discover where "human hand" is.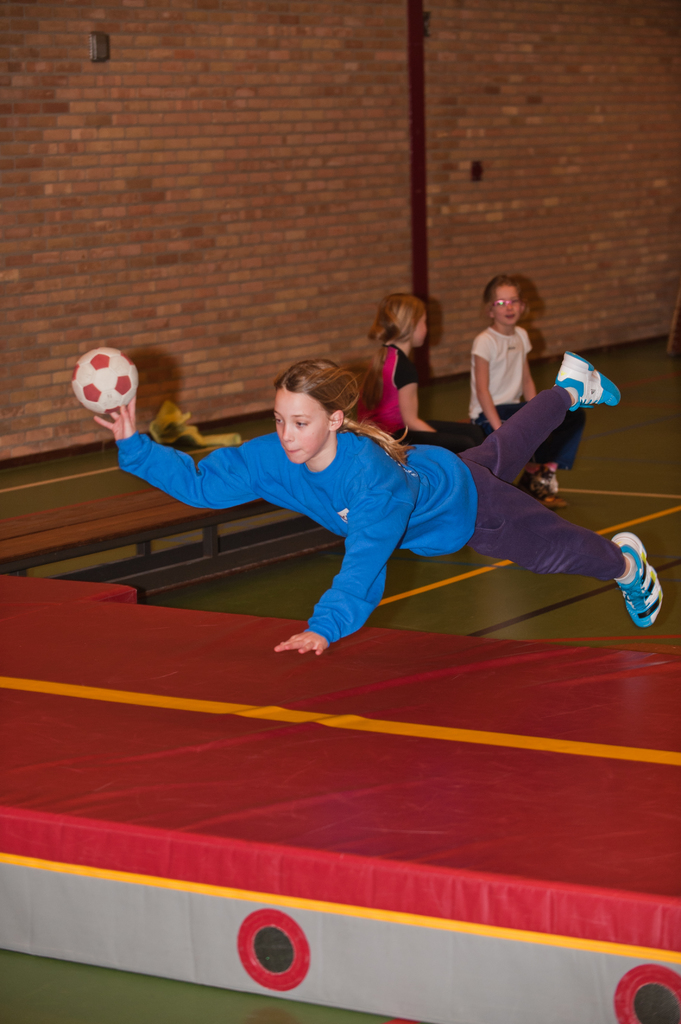
Discovered at (275,611,351,665).
